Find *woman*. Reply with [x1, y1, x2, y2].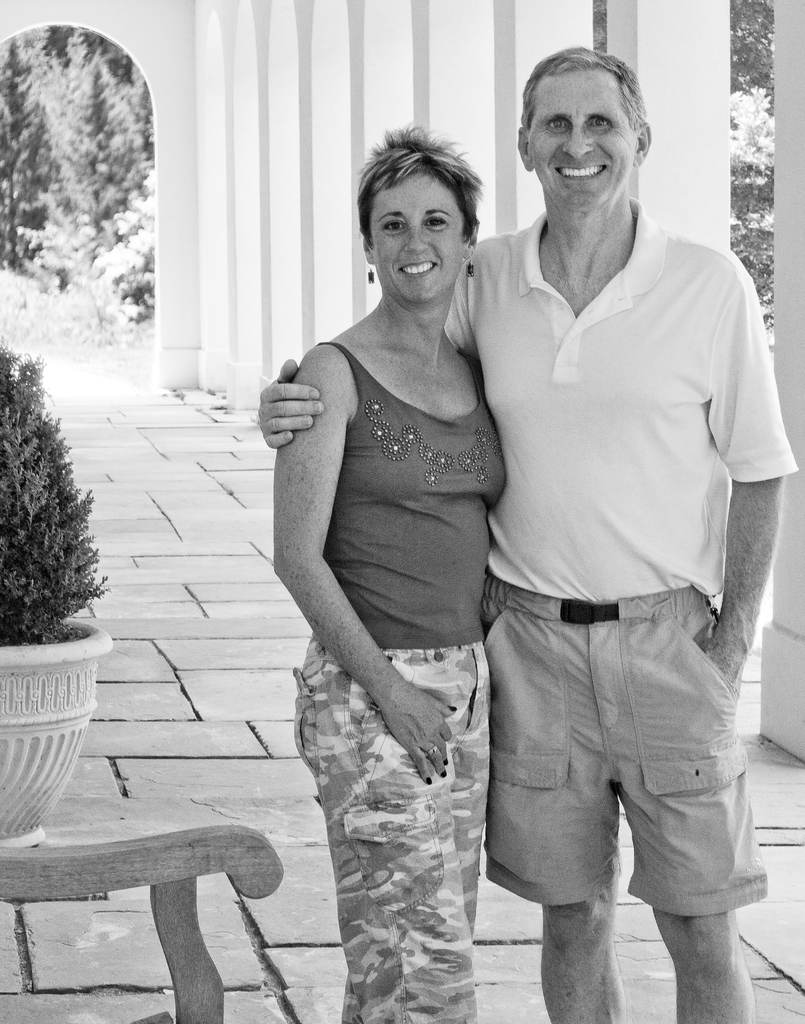
[256, 132, 549, 1023].
